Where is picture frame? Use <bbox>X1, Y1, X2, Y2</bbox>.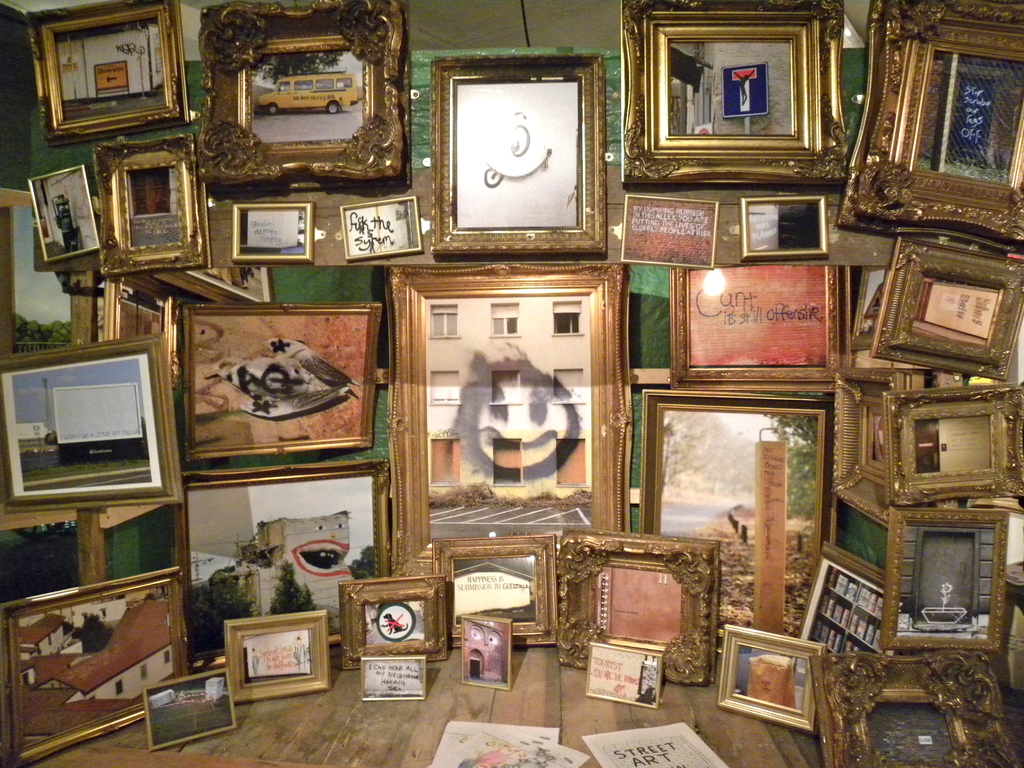
<bbox>181, 302, 382, 463</bbox>.
